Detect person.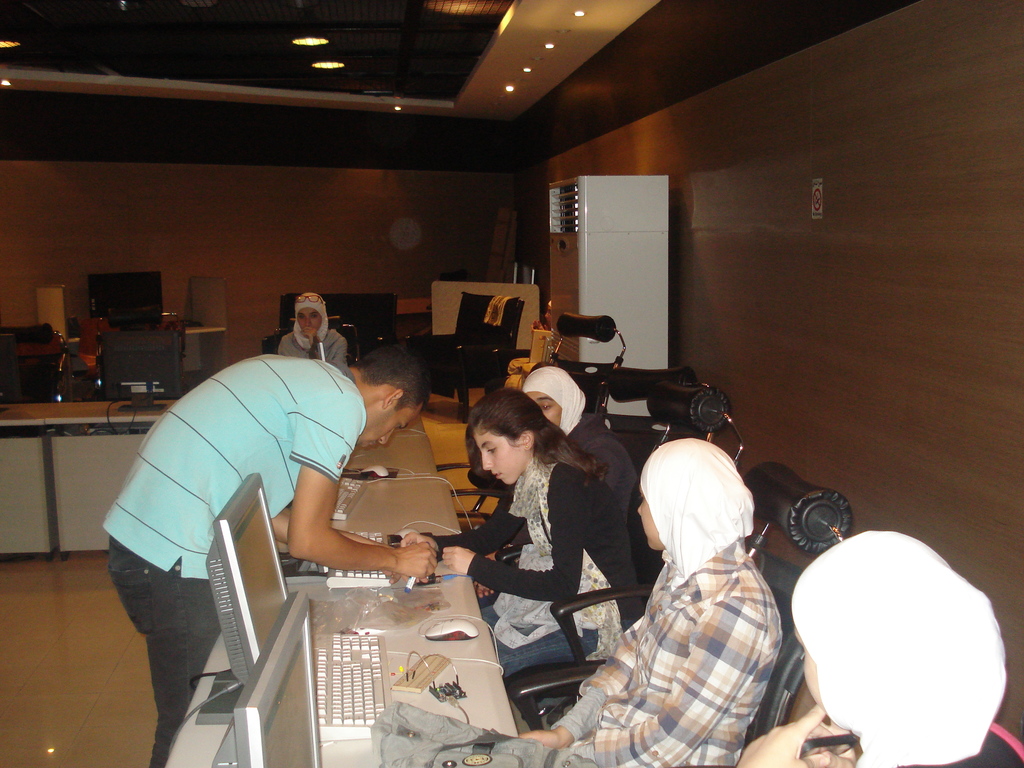
Detected at left=737, top=528, right=1021, bottom=767.
